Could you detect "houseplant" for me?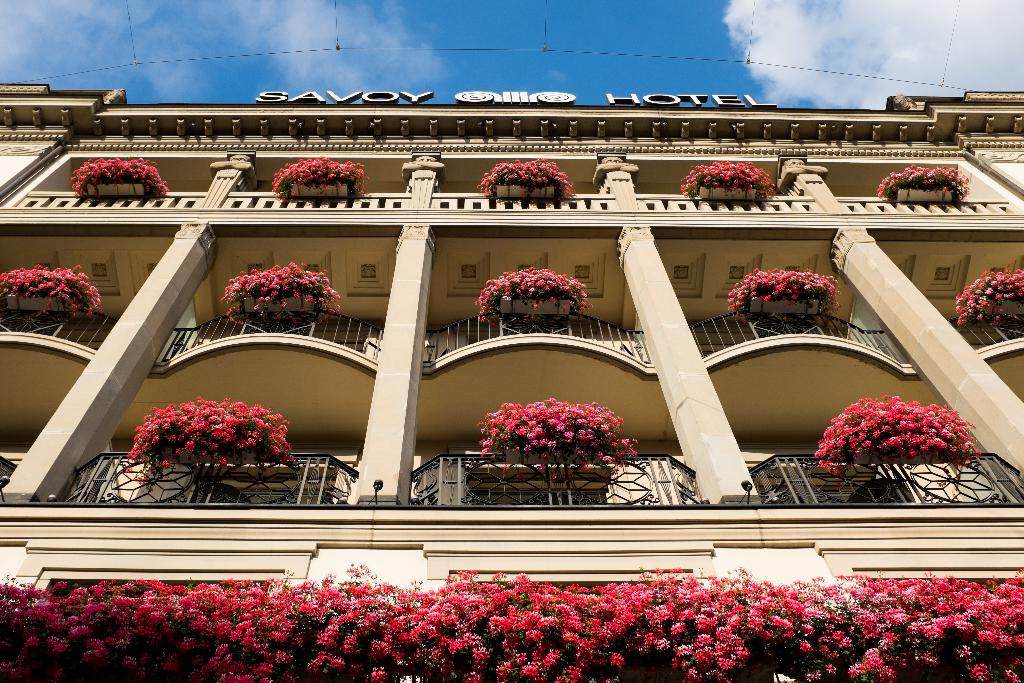
Detection result: [x1=220, y1=261, x2=345, y2=321].
